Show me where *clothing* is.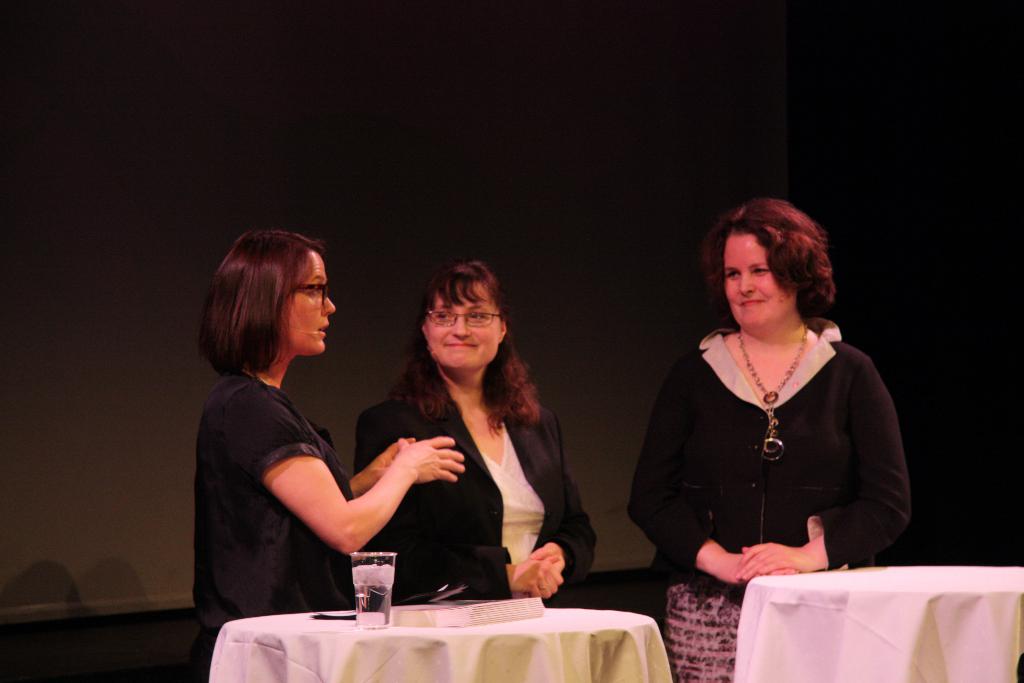
*clothing* is at BBox(653, 306, 904, 589).
